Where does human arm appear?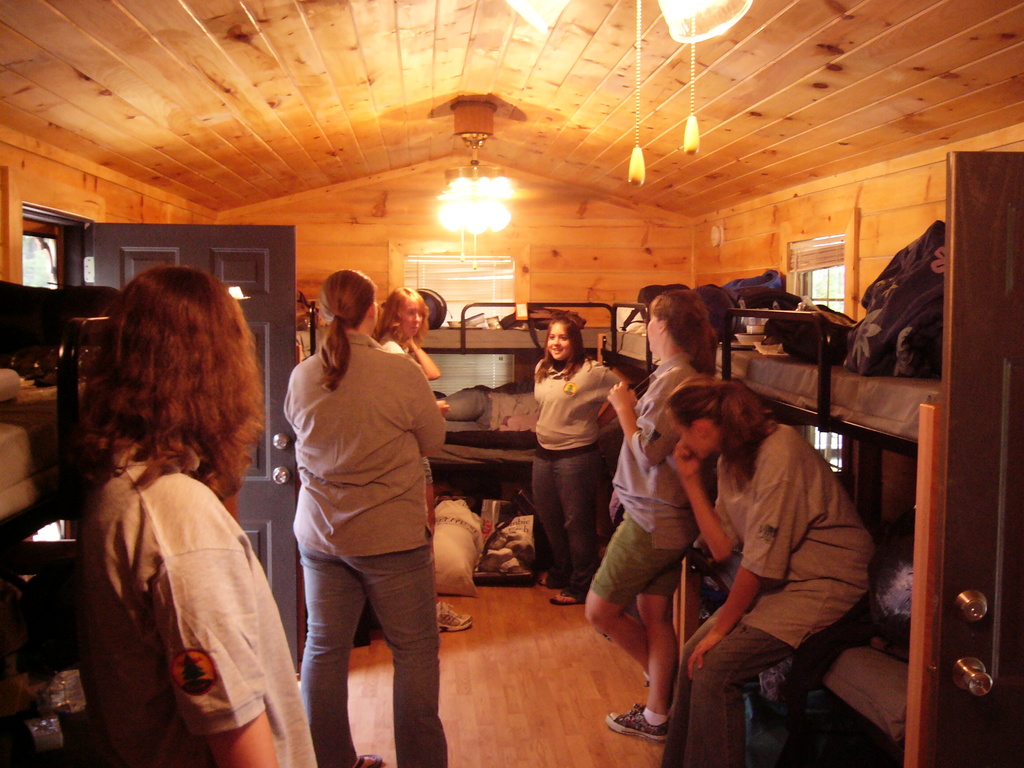
Appears at {"x1": 681, "y1": 428, "x2": 816, "y2": 681}.
